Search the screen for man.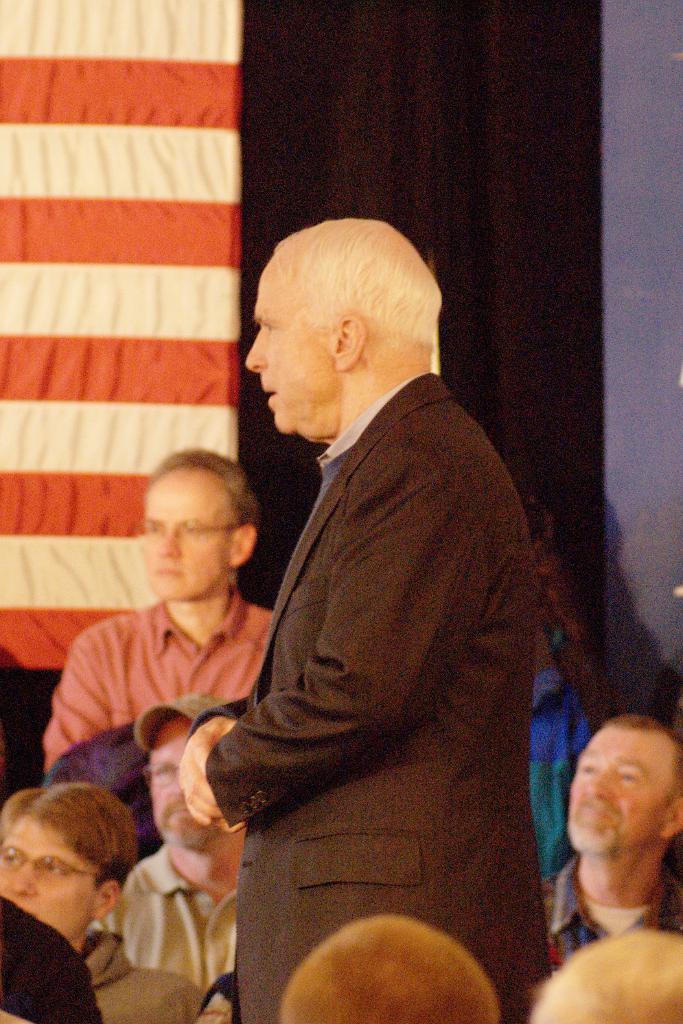
Found at 179/200/602/1023.
